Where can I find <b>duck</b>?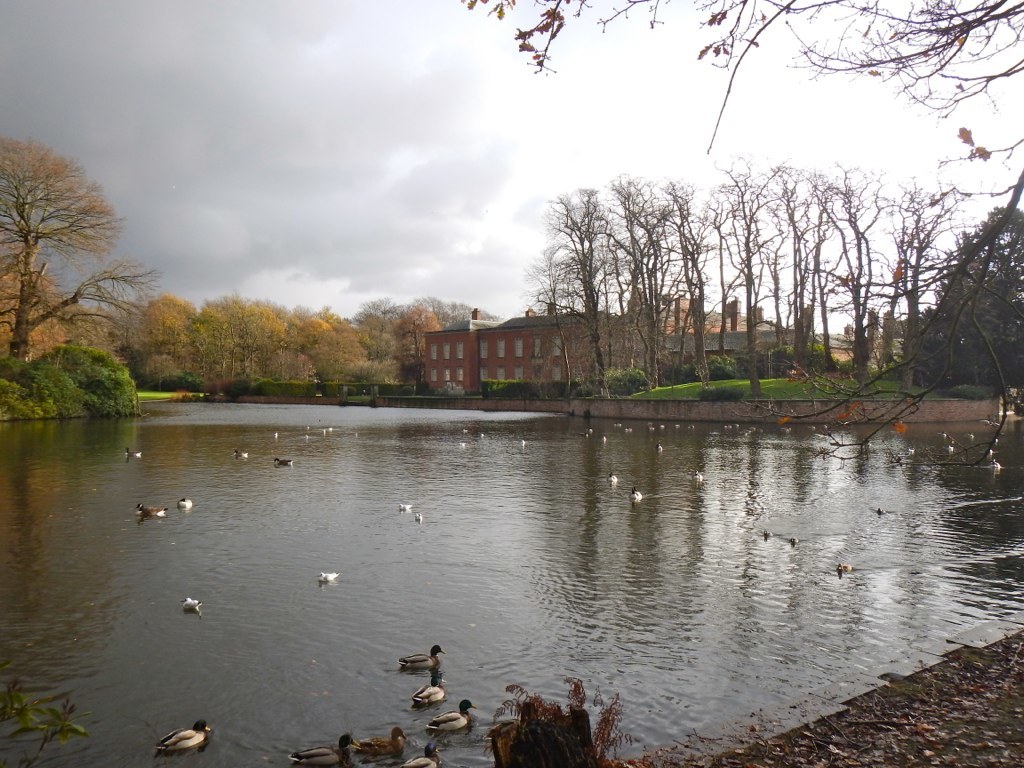
You can find it at box(367, 721, 419, 754).
